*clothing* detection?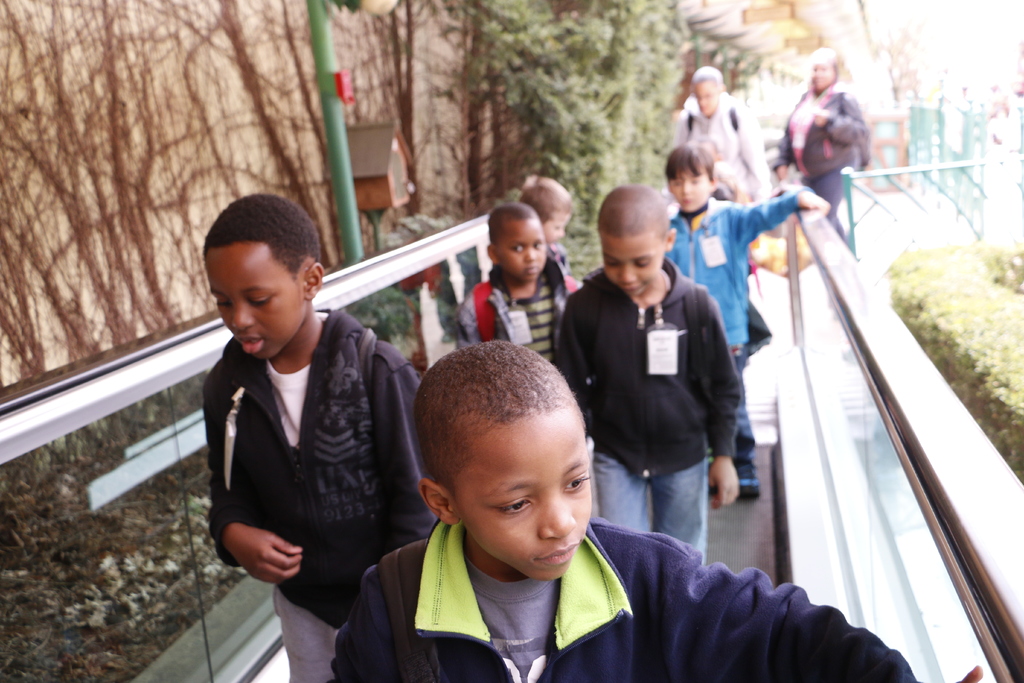
[333,518,920,682]
